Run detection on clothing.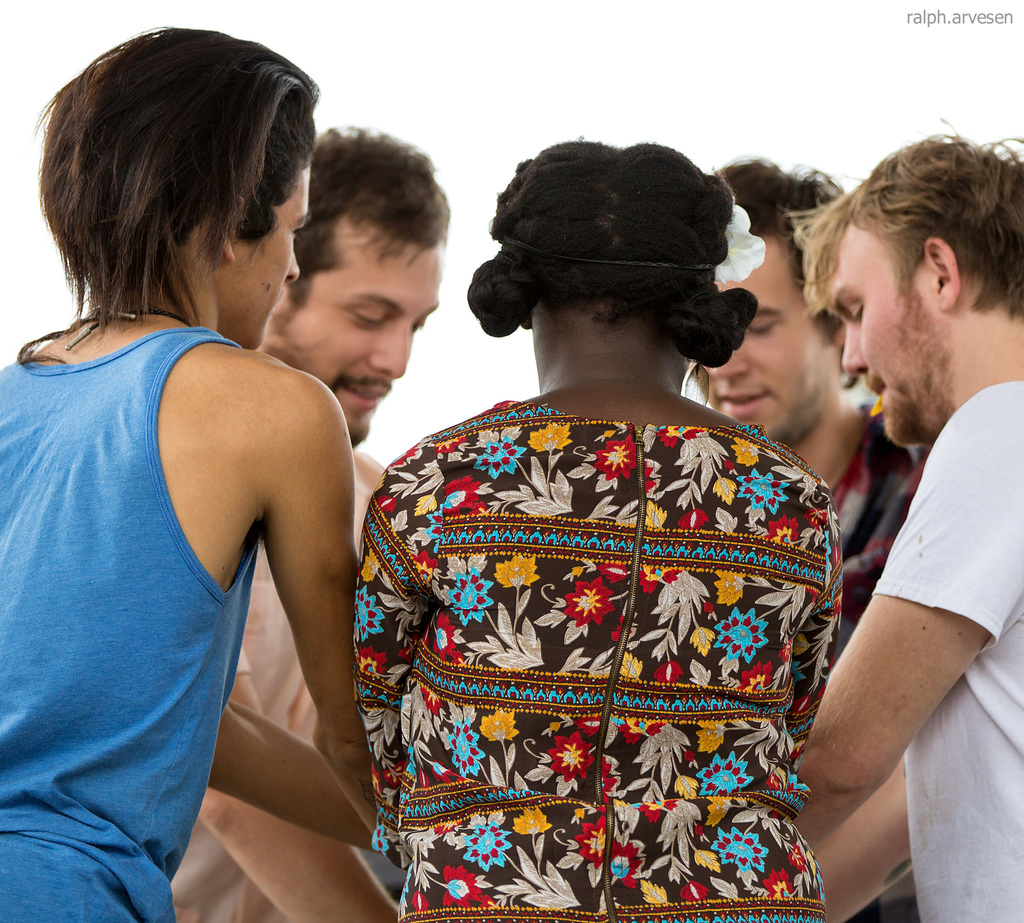
Result: bbox=[868, 381, 1023, 922].
